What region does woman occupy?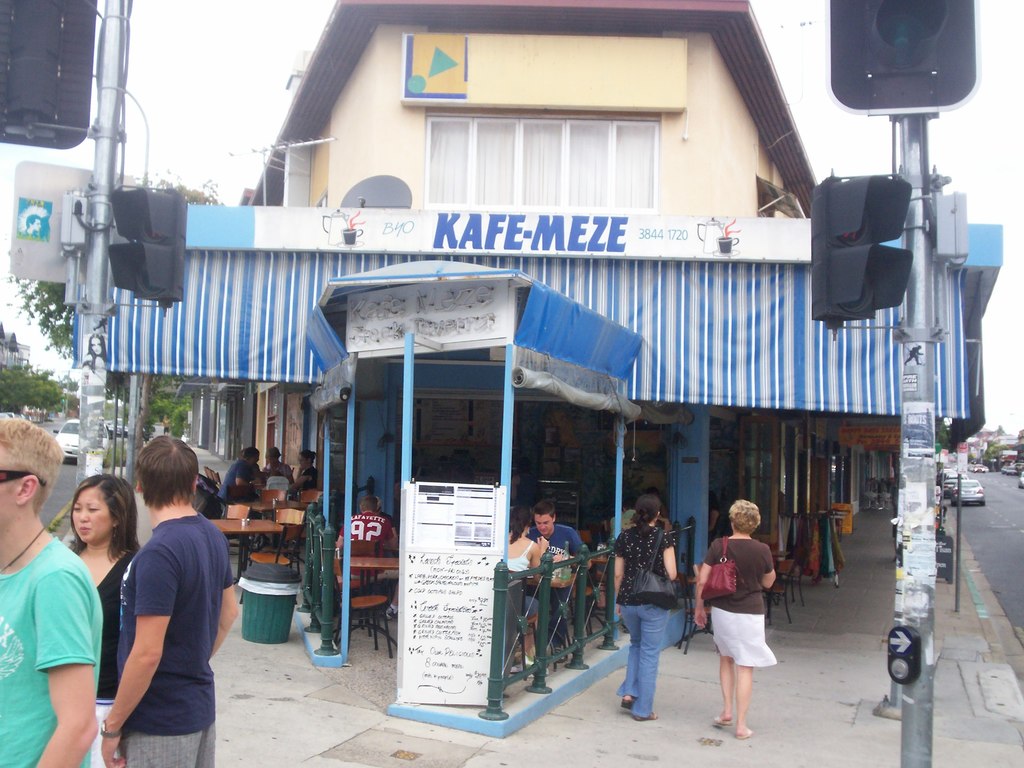
BBox(291, 452, 317, 488).
